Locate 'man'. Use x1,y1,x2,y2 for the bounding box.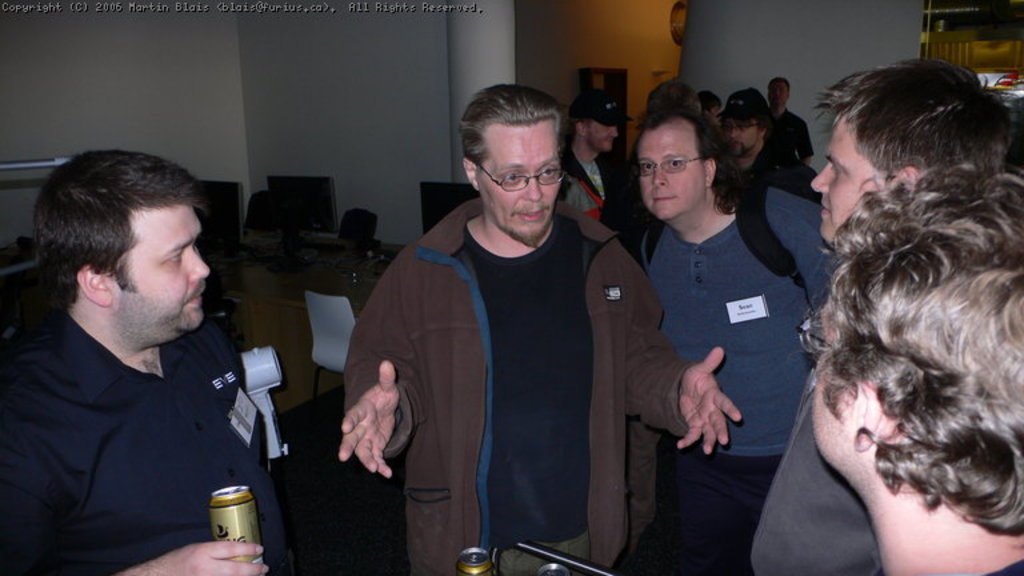
335,84,744,575.
